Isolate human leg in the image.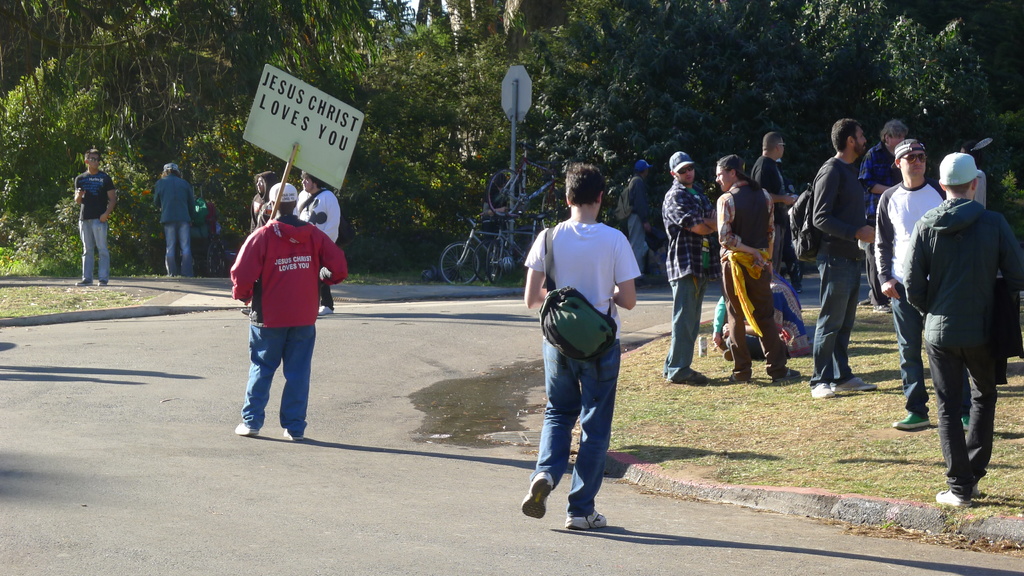
Isolated region: [x1=74, y1=221, x2=93, y2=288].
